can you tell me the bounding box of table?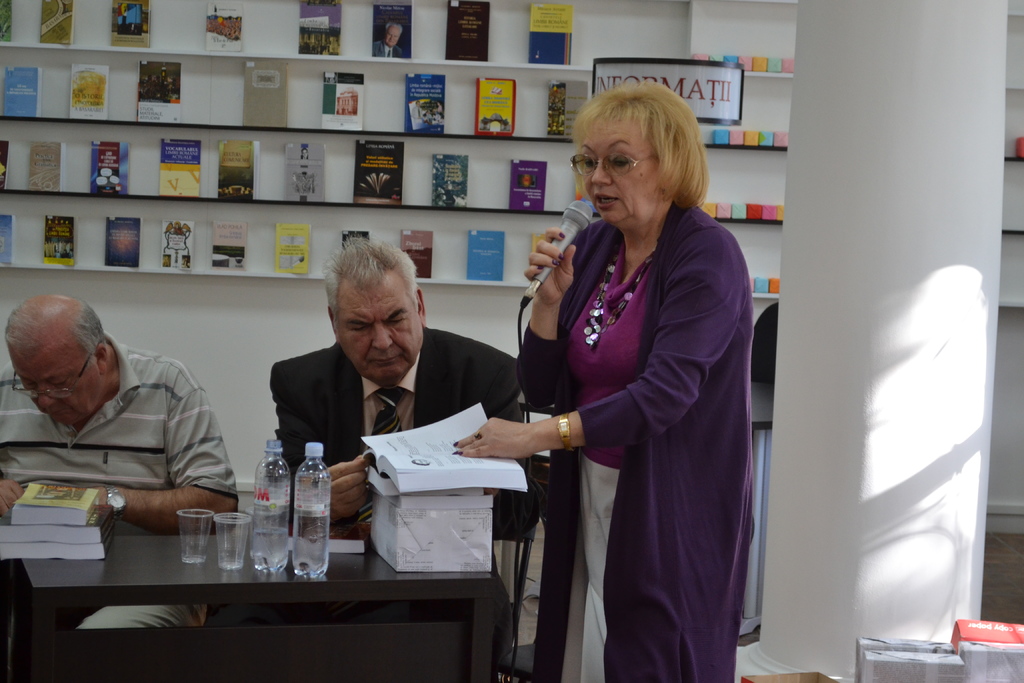
<region>0, 538, 511, 682</region>.
